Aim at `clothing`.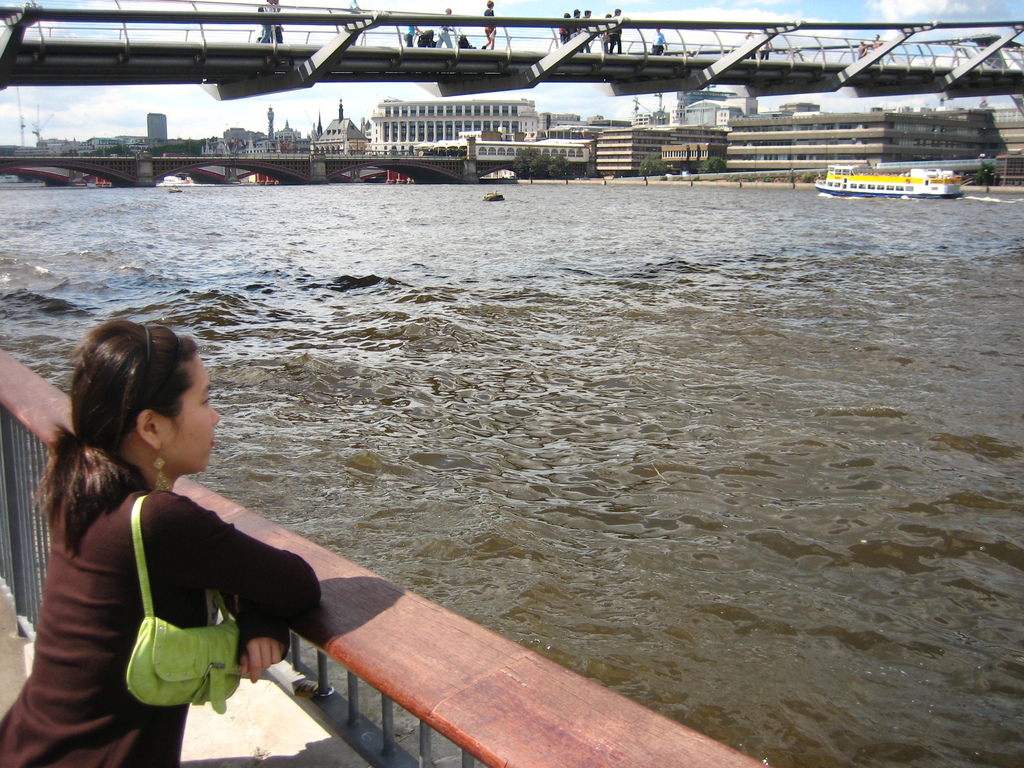
Aimed at x1=275 y1=3 x2=286 y2=49.
